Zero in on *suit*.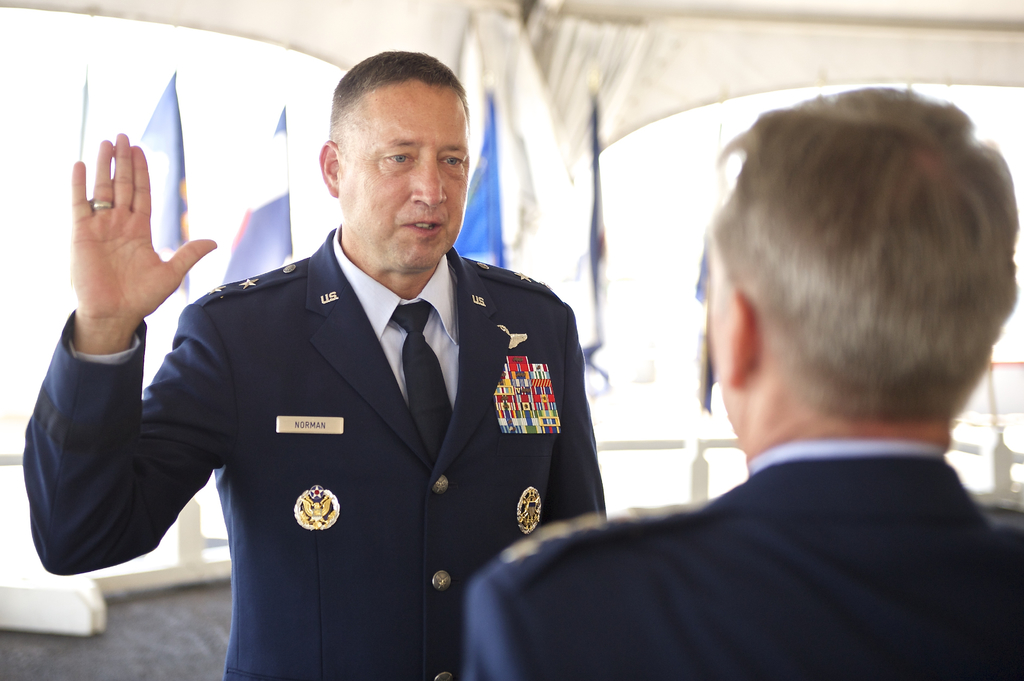
Zeroed in: <box>14,224,616,680</box>.
